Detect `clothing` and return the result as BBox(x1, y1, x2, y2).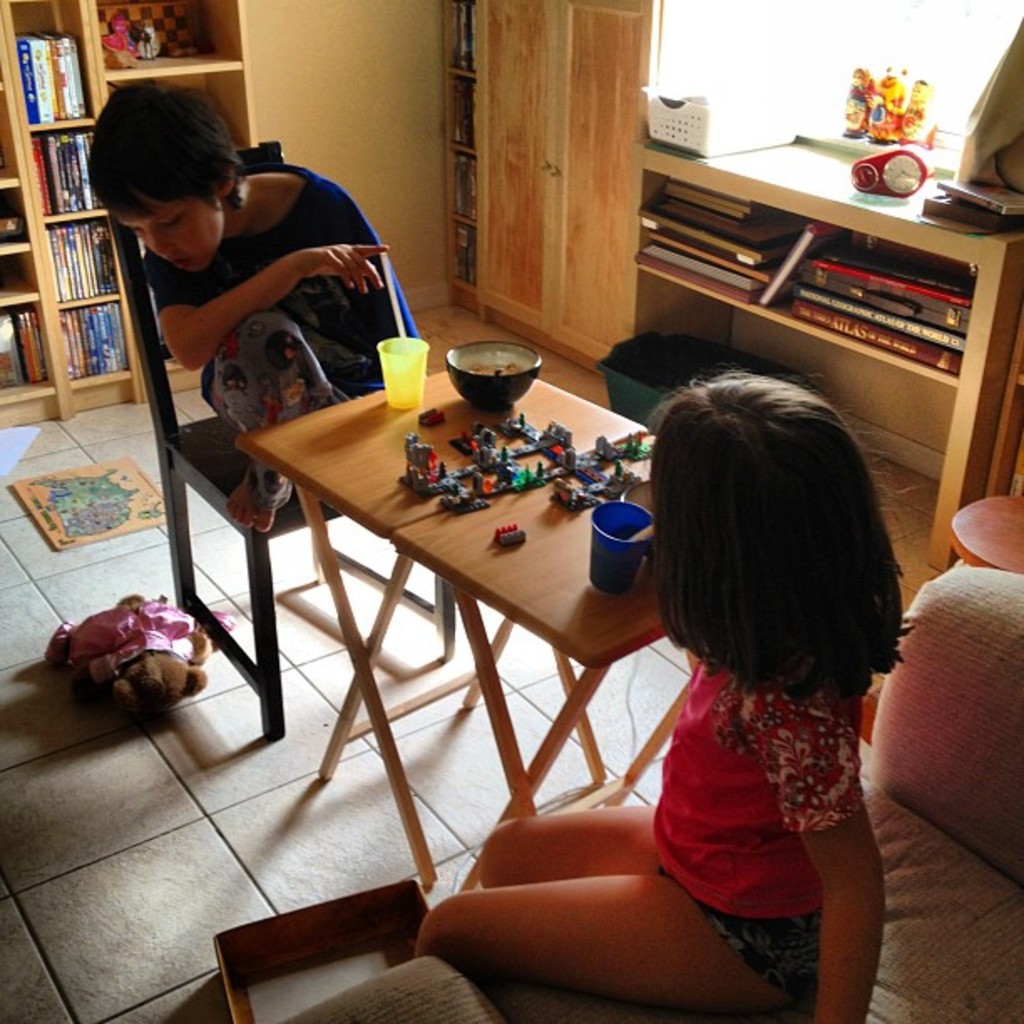
BBox(643, 656, 890, 1011).
